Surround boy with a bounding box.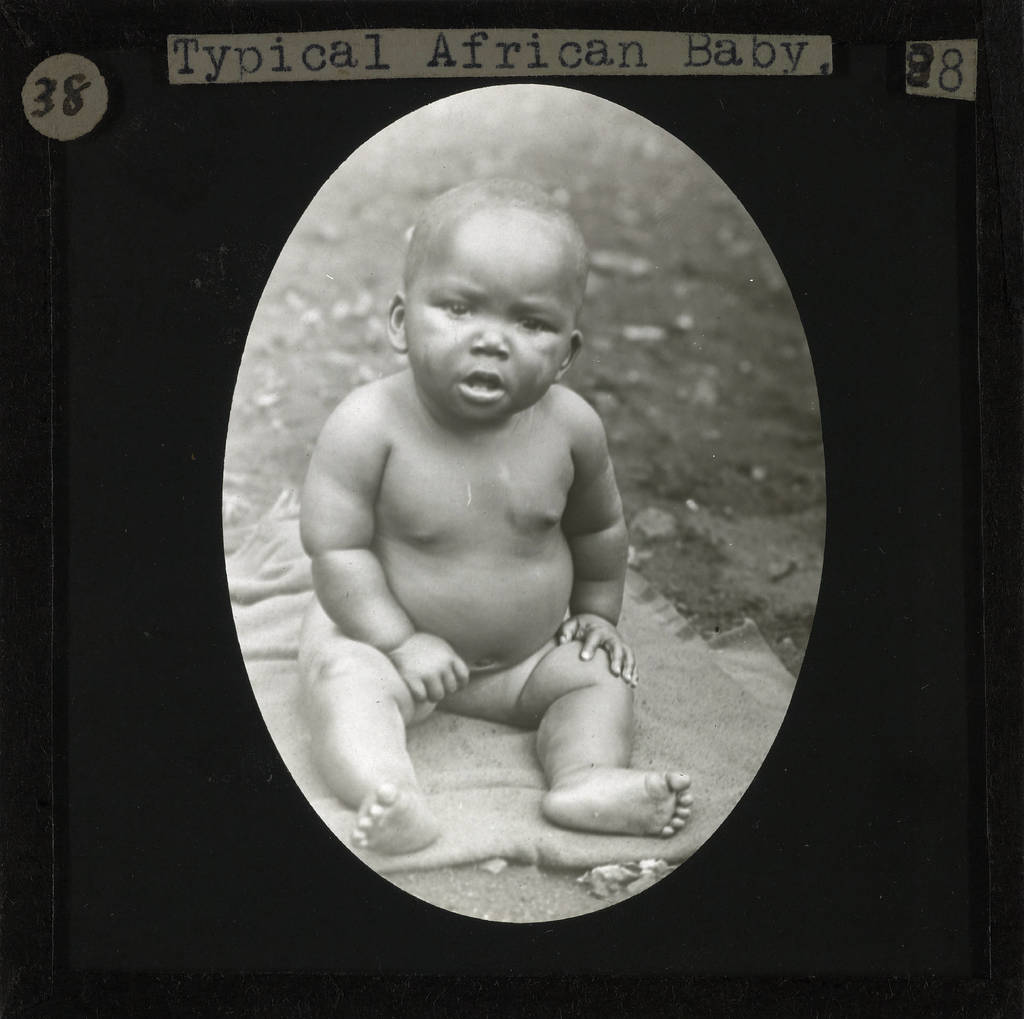
rect(248, 139, 696, 941).
